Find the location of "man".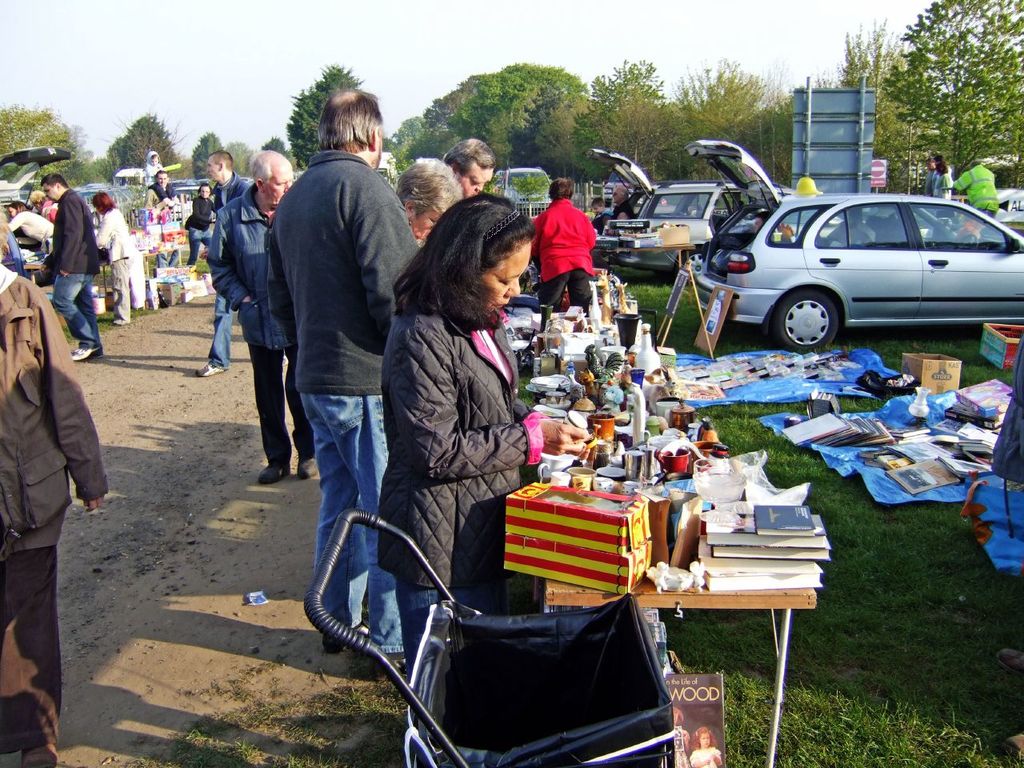
Location: locate(199, 150, 253, 374).
